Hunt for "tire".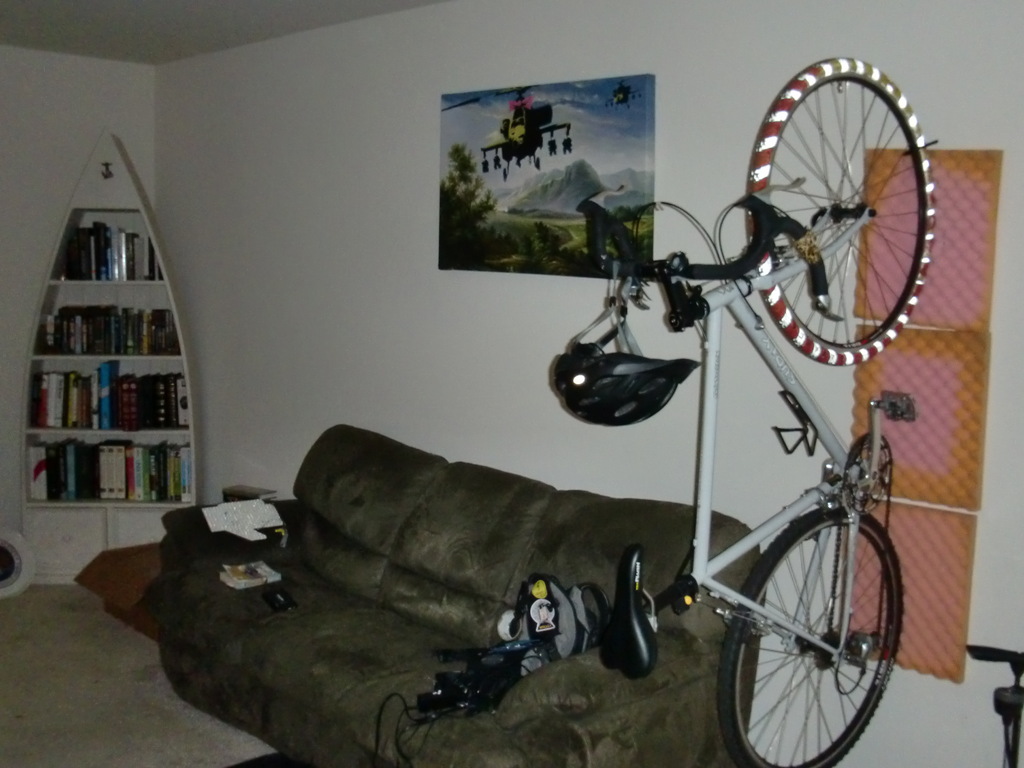
Hunted down at pyautogui.locateOnScreen(718, 504, 904, 767).
